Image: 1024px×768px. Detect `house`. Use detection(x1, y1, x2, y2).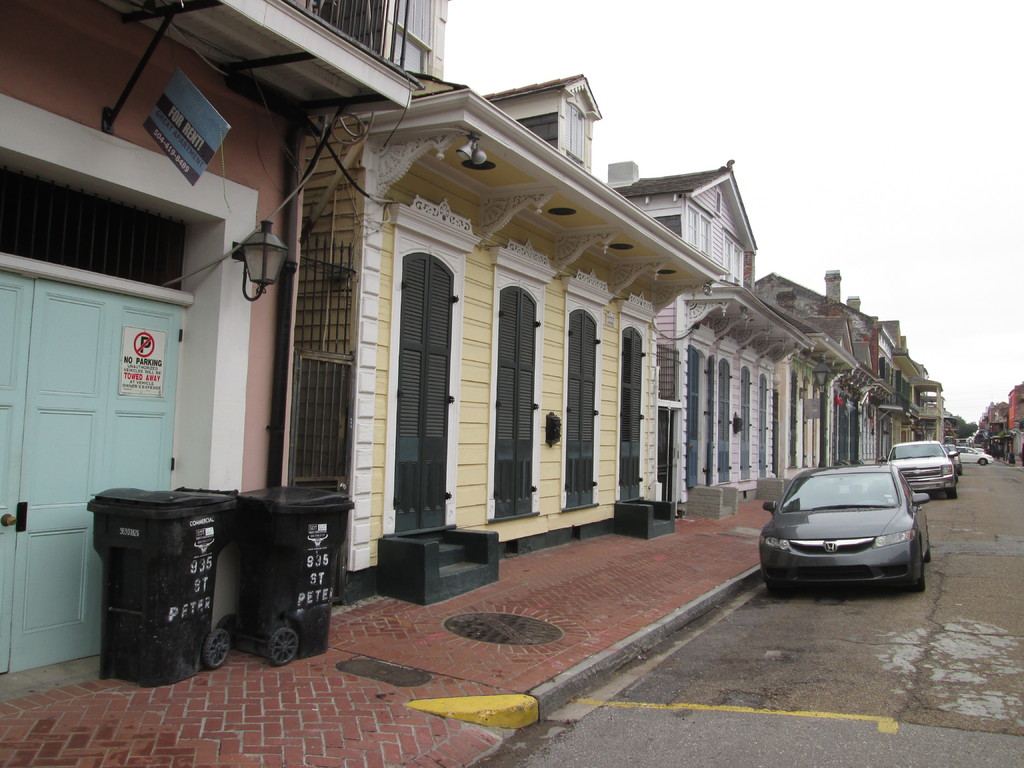
detection(0, 0, 448, 677).
